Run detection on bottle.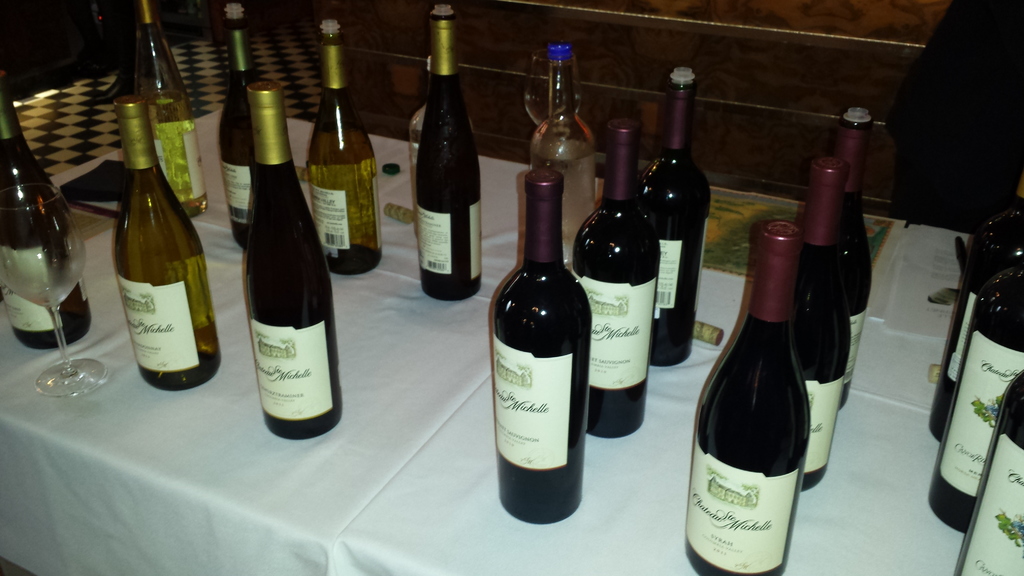
Result: 929, 209, 1023, 439.
